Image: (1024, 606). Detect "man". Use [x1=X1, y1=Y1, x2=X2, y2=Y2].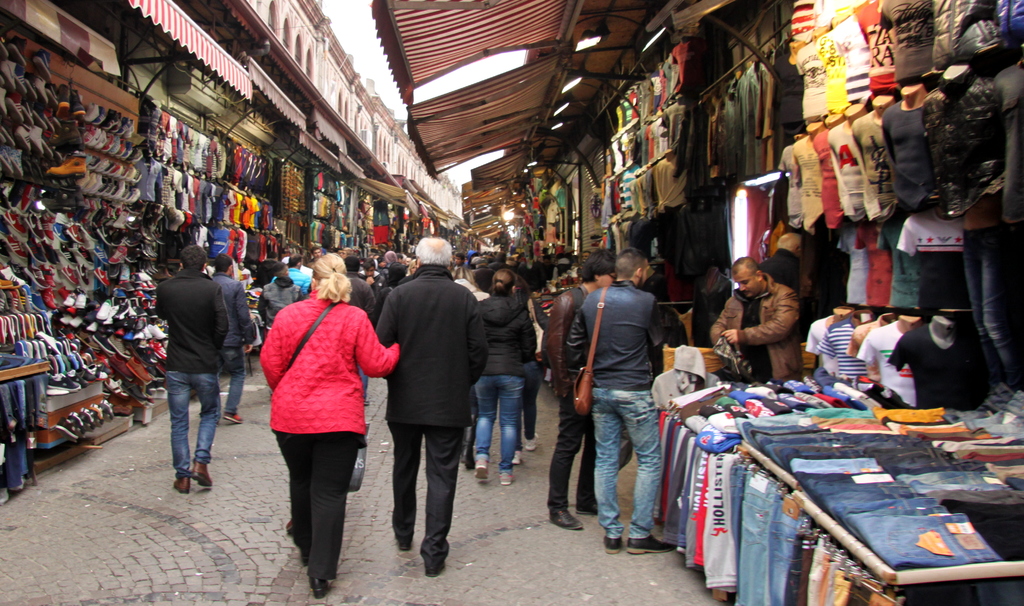
[x1=757, y1=234, x2=805, y2=295].
